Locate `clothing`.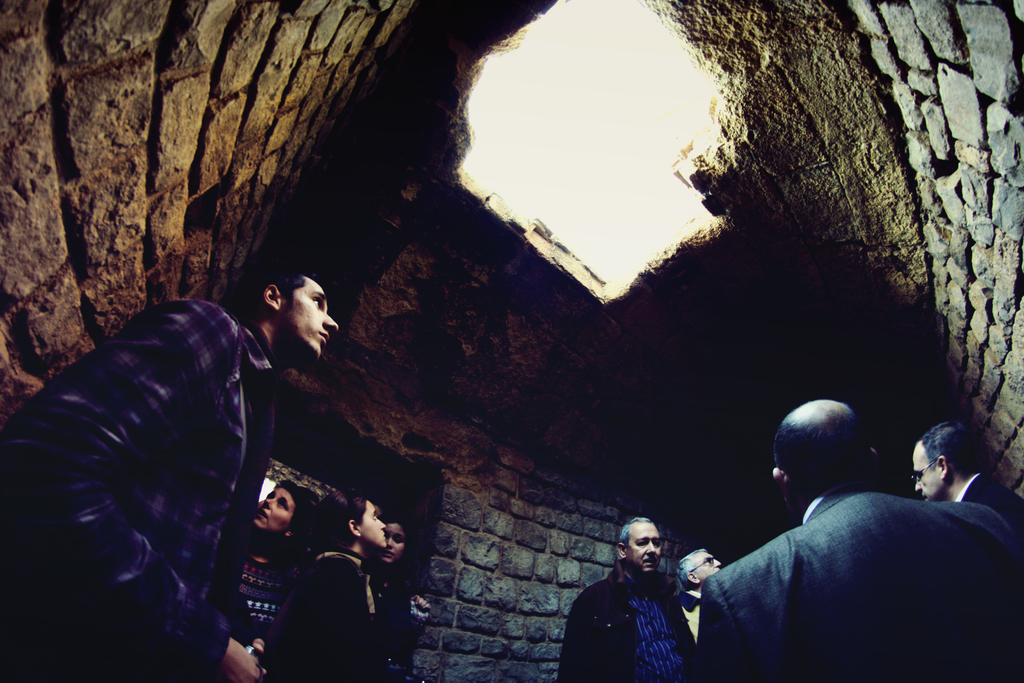
Bounding box: [left=956, top=468, right=1023, bottom=538].
